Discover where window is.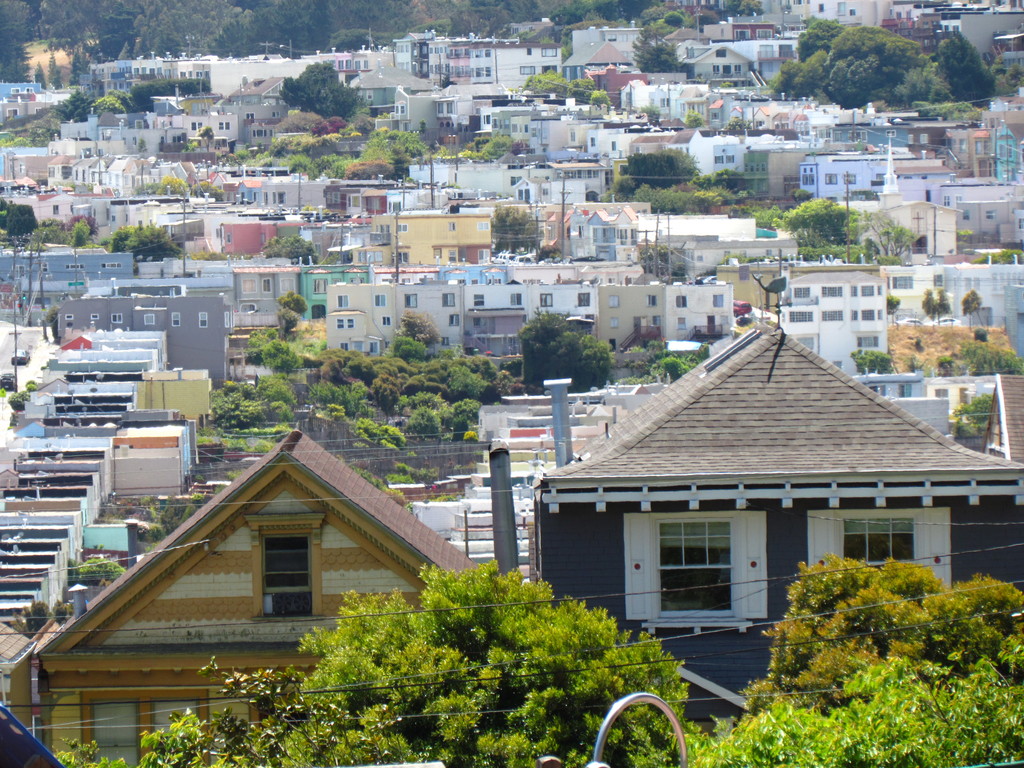
Discovered at rect(942, 194, 949, 209).
